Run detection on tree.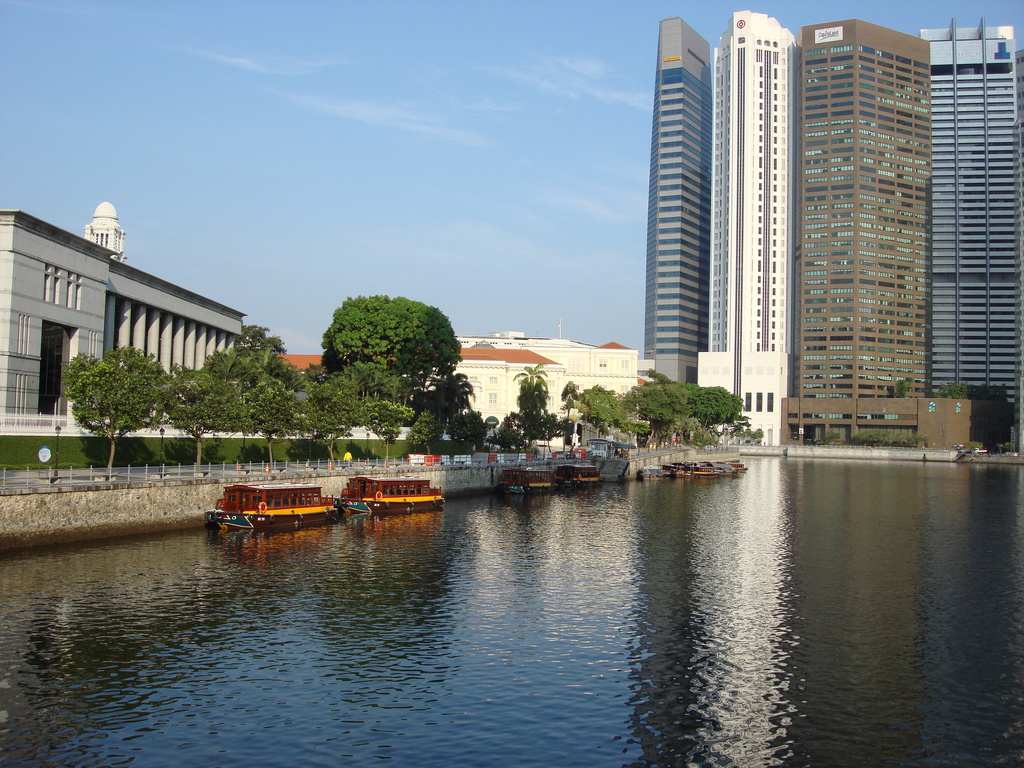
Result: bbox=[408, 409, 439, 452].
